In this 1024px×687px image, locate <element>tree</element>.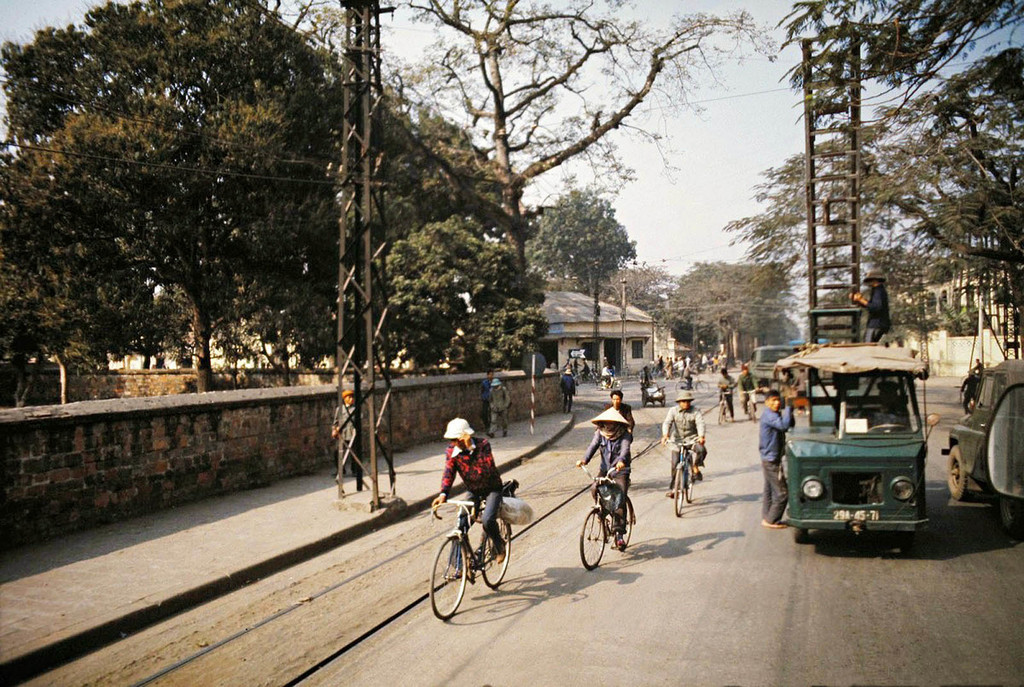
Bounding box: box=[365, 219, 525, 378].
